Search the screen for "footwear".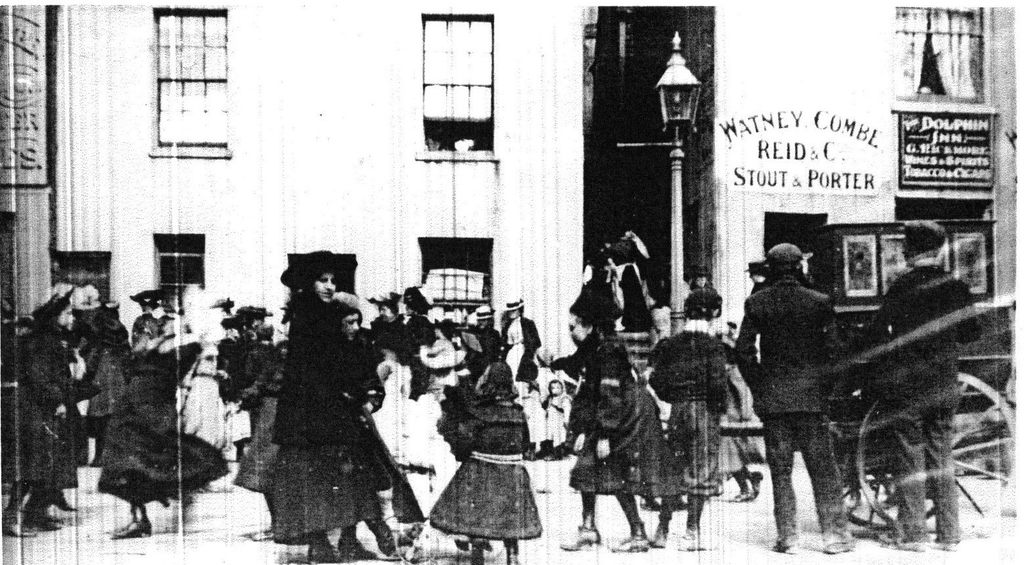
Found at [left=561, top=532, right=597, bottom=555].
